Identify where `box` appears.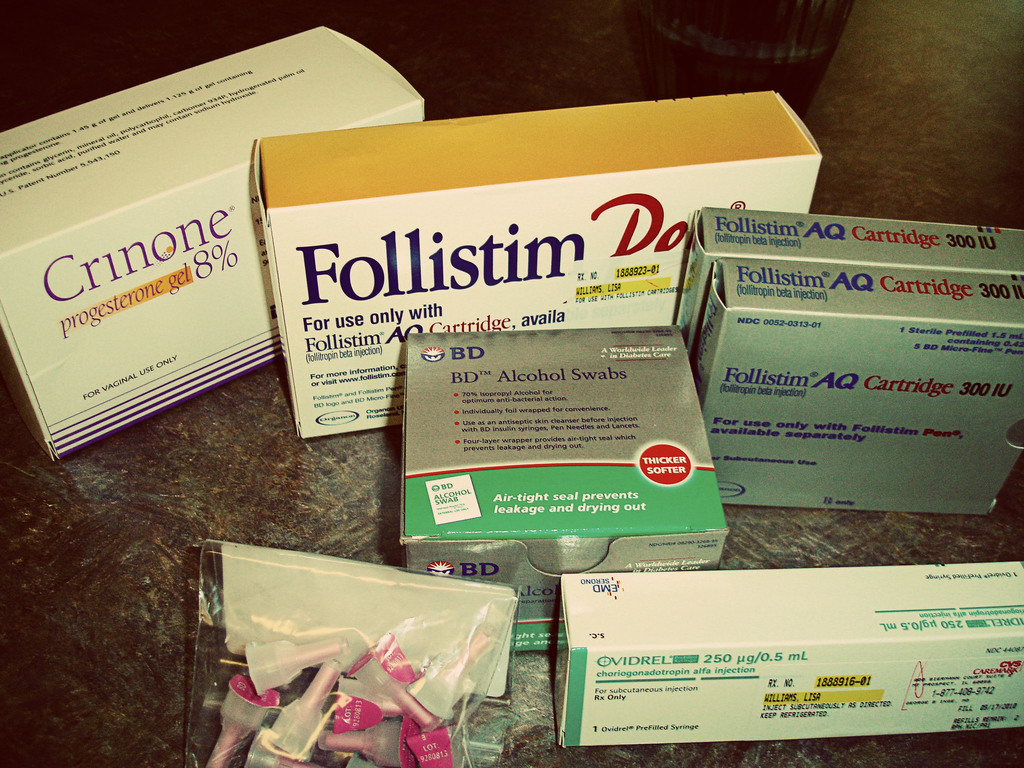
Appears at rect(256, 100, 751, 475).
